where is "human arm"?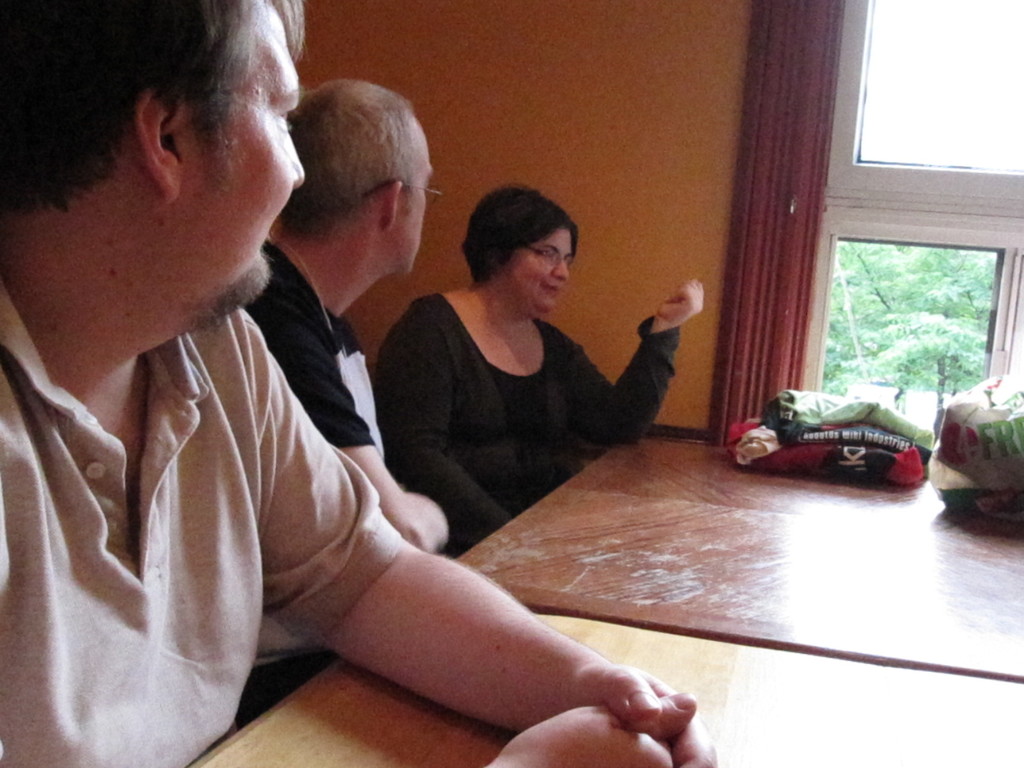
crop(486, 695, 685, 767).
